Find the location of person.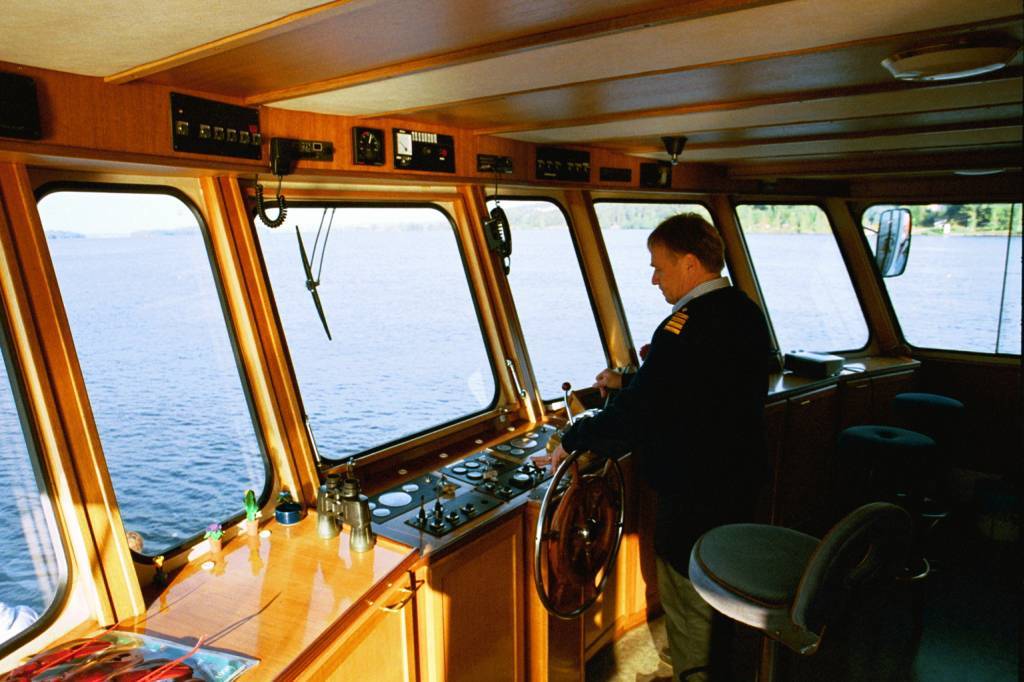
Location: <box>594,199,779,601</box>.
